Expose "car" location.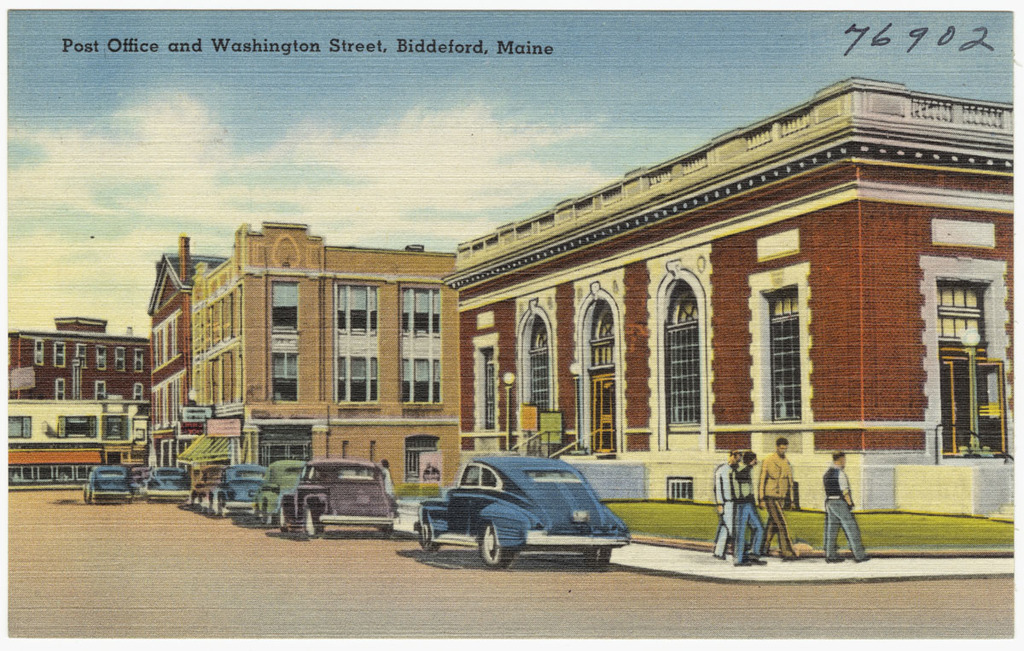
Exposed at select_region(149, 467, 188, 503).
